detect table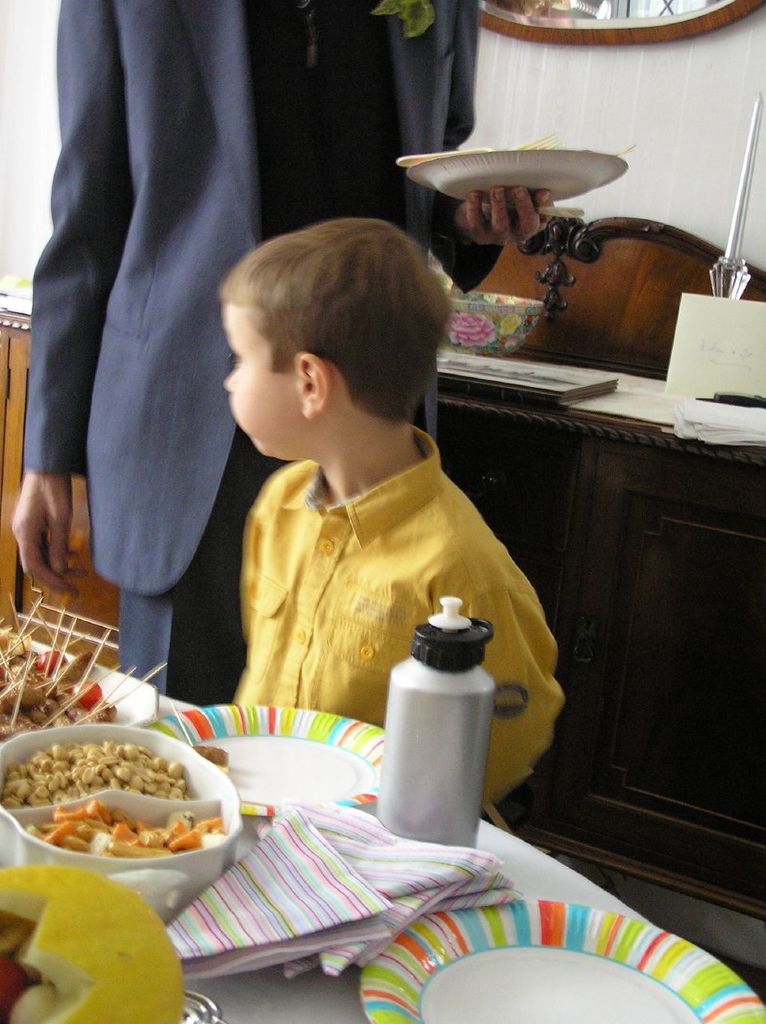
[0,262,765,926]
